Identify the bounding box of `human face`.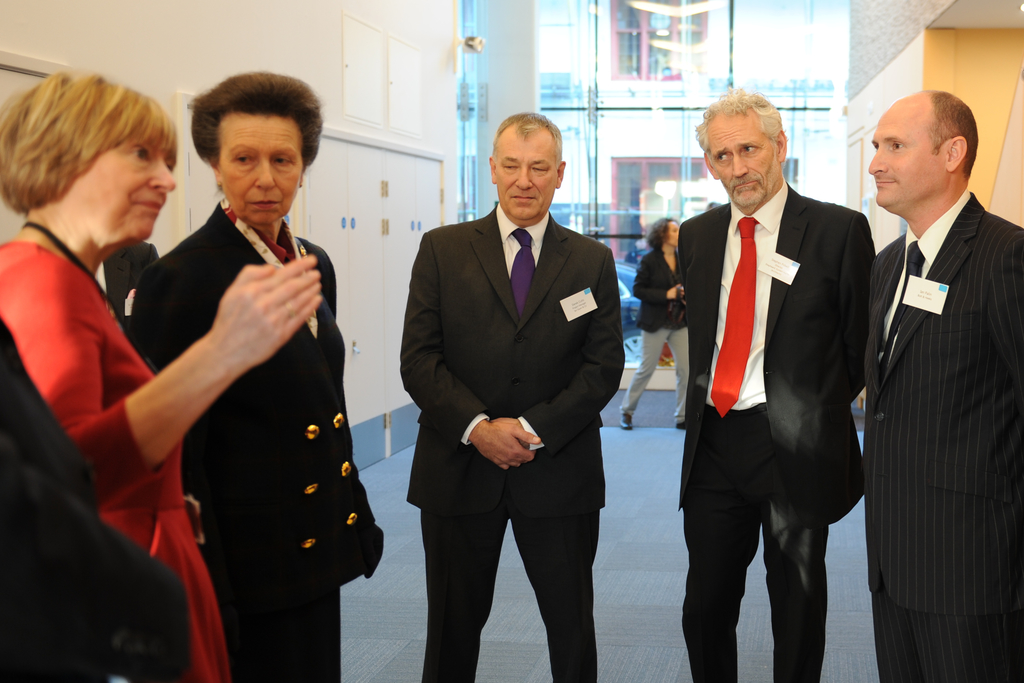
box(209, 114, 305, 229).
